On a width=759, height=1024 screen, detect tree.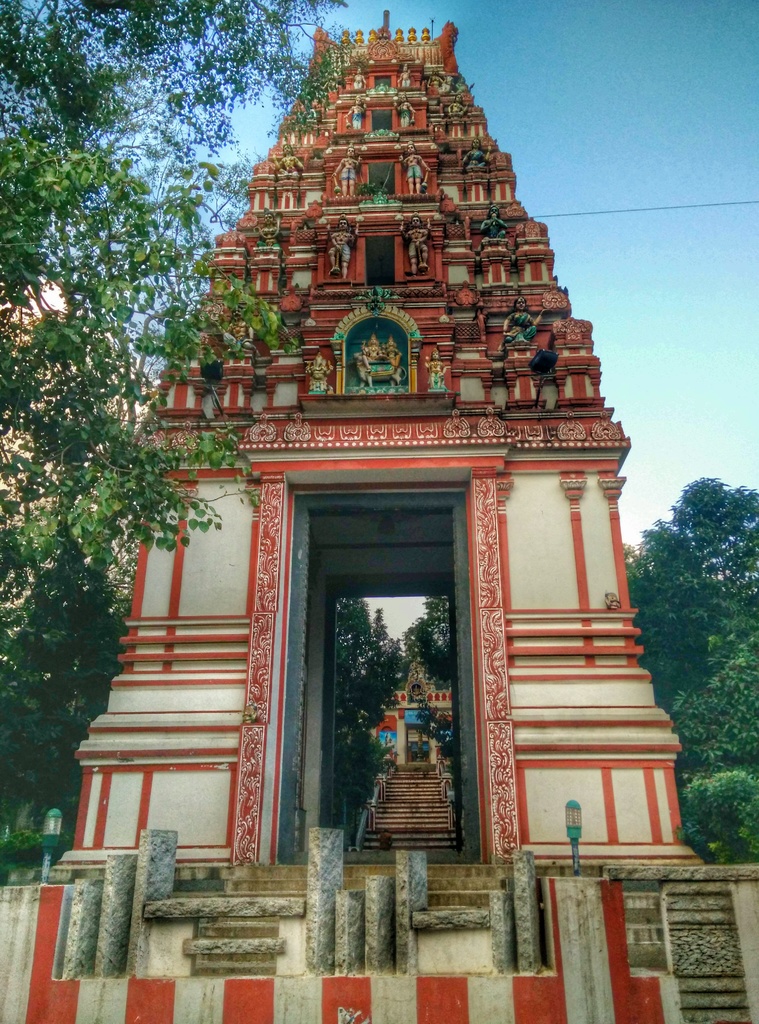
{"x1": 327, "y1": 596, "x2": 451, "y2": 822}.
